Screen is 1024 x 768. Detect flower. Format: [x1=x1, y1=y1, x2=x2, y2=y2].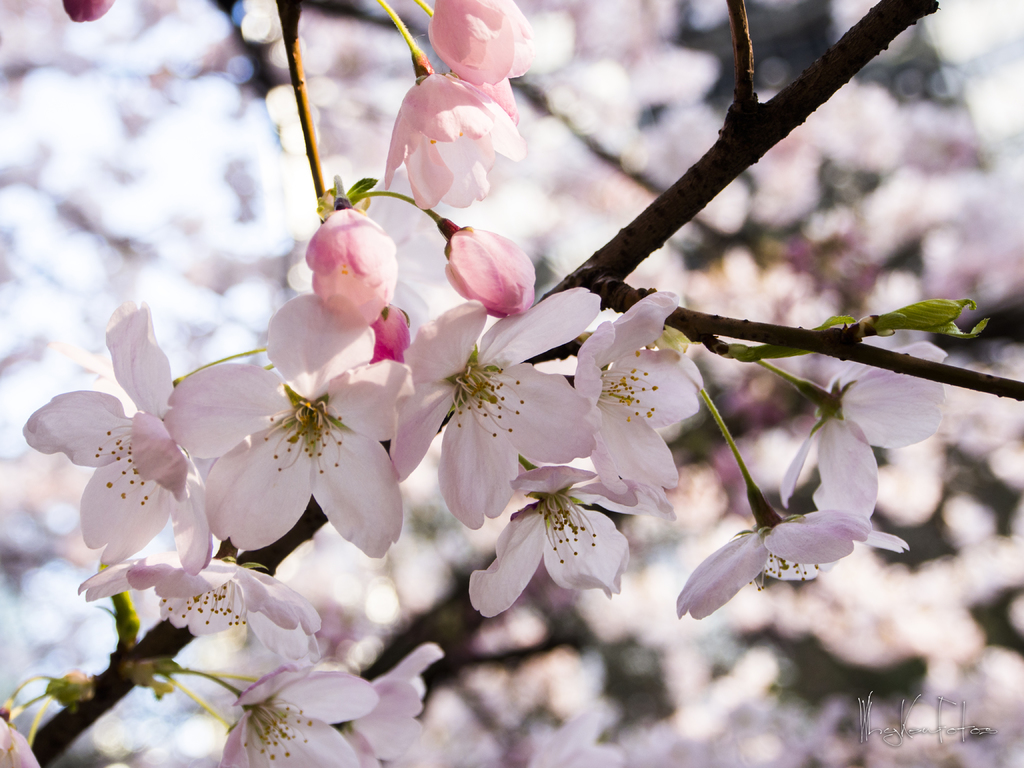
[x1=781, y1=340, x2=951, y2=519].
